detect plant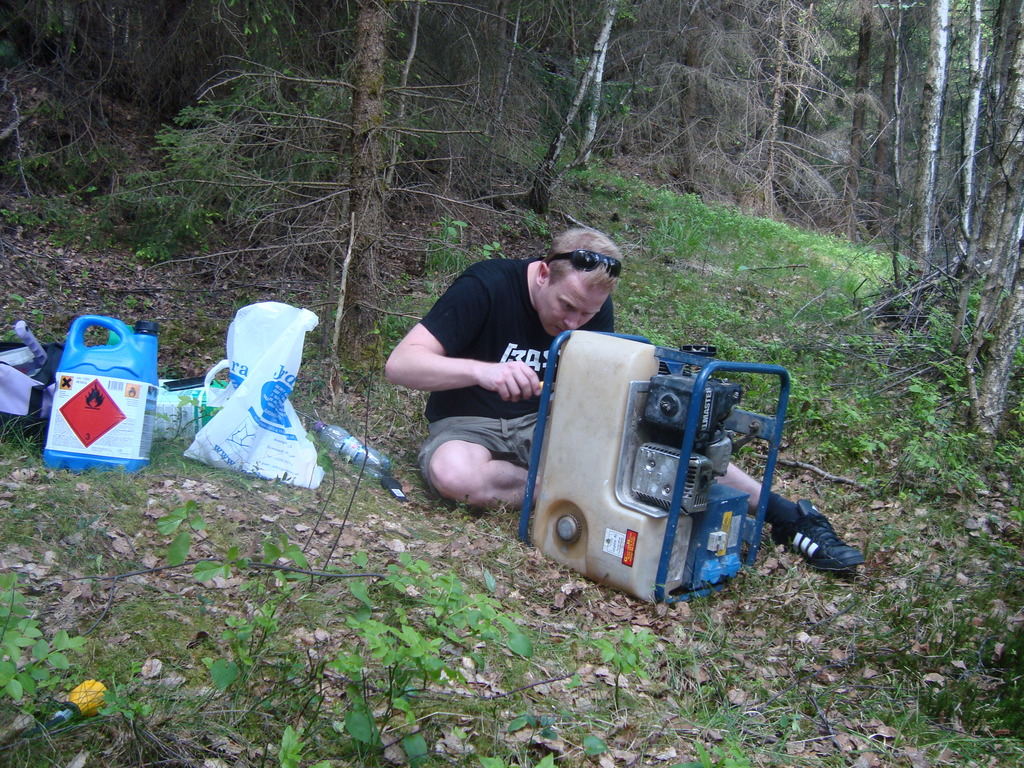
[521, 207, 559, 239]
